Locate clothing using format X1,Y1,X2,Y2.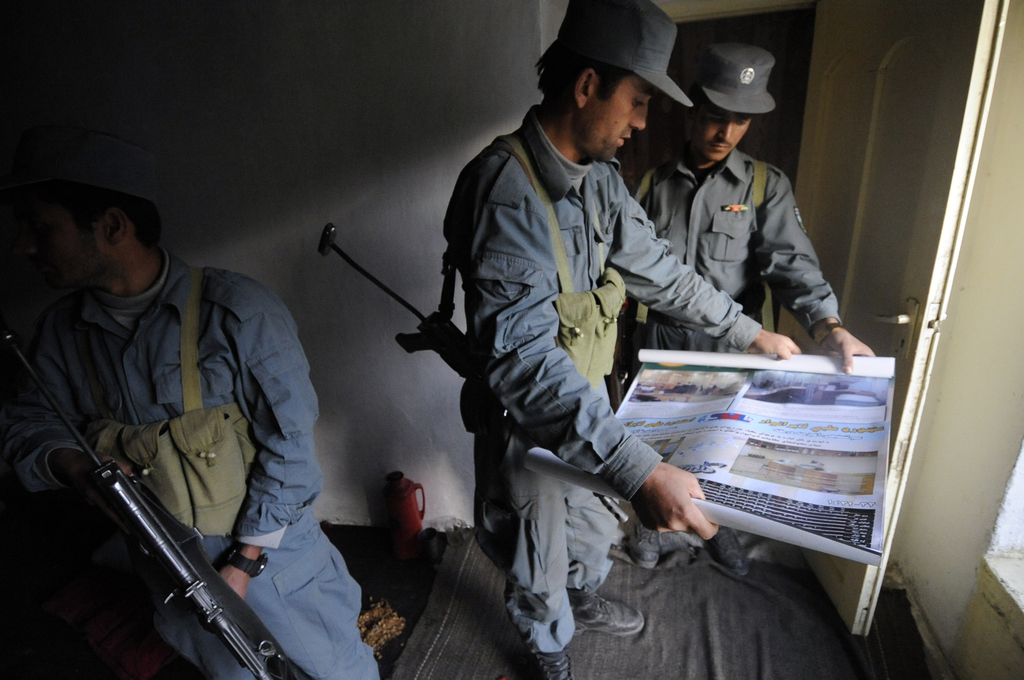
442,104,762,654.
